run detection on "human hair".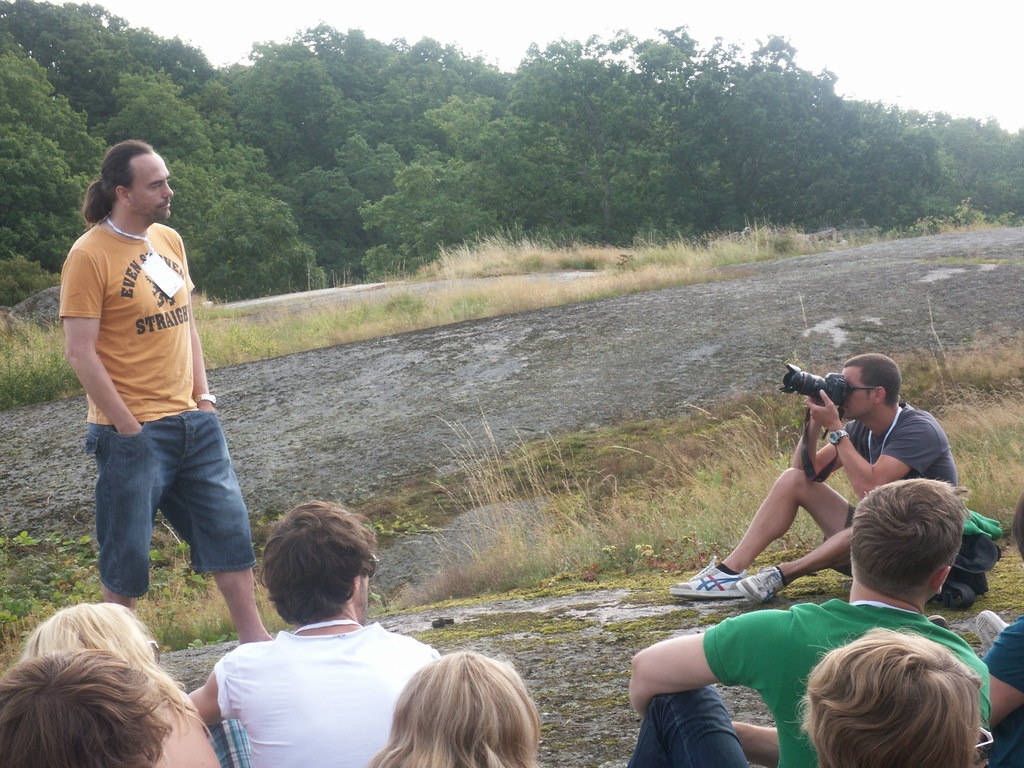
Result: 0 644 174 767.
